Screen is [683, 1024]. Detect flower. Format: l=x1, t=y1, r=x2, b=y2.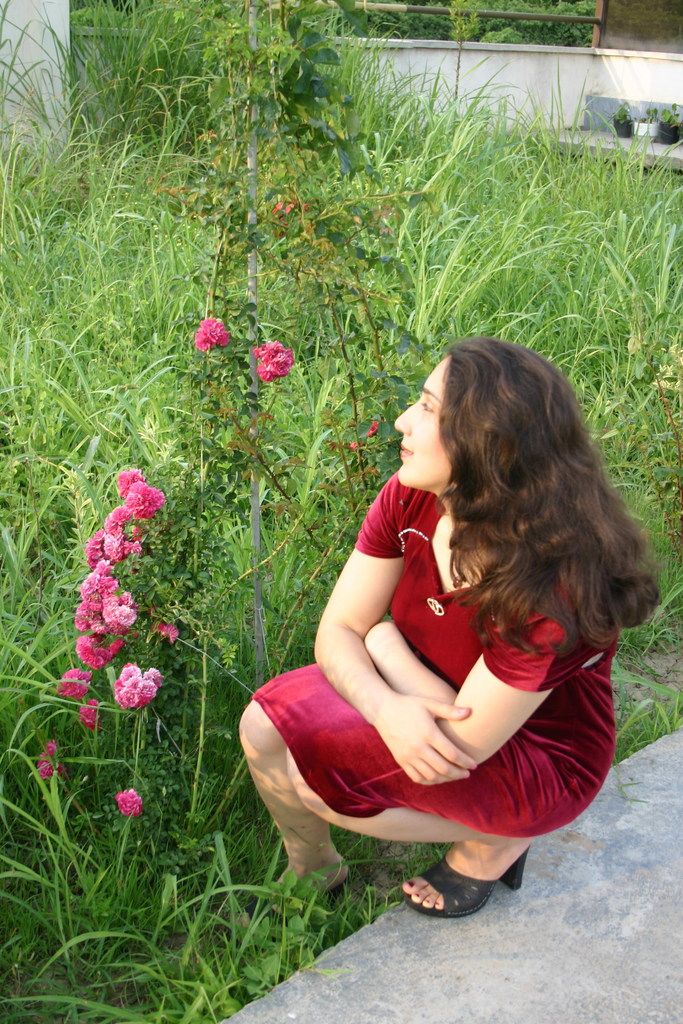
l=111, t=659, r=168, b=713.
